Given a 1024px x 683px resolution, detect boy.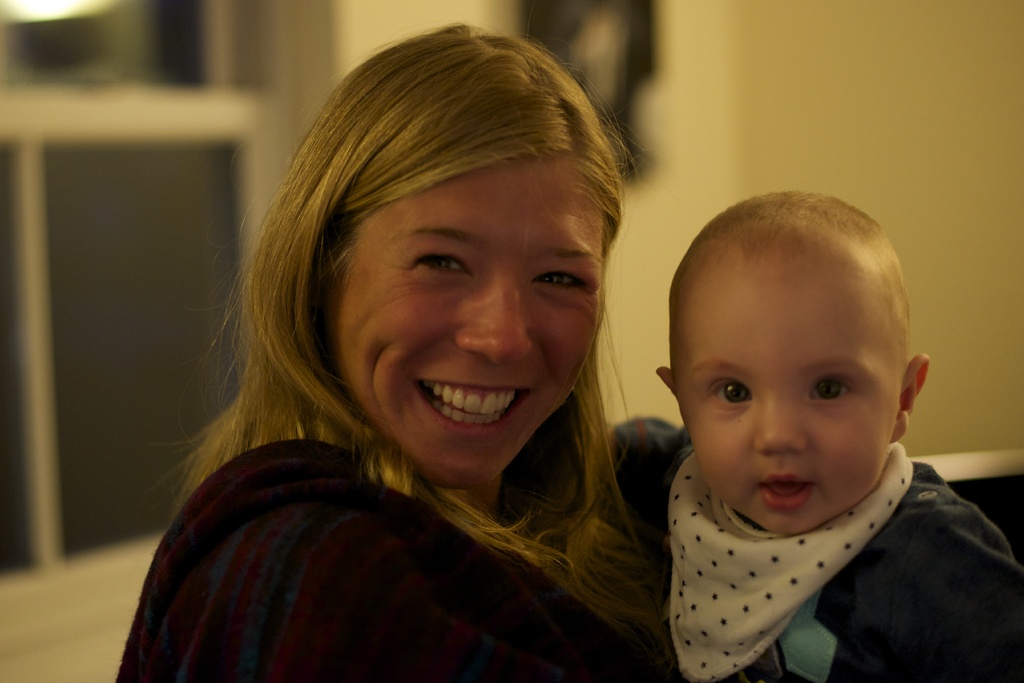
x1=598 y1=185 x2=1023 y2=674.
